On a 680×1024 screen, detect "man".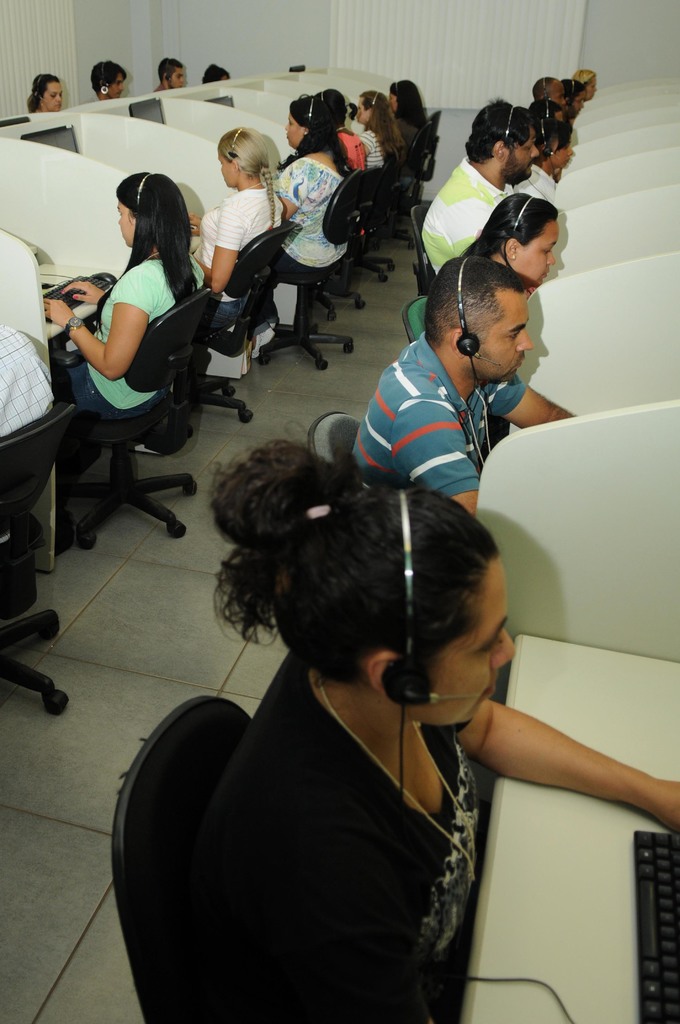
{"x1": 150, "y1": 59, "x2": 183, "y2": 95}.
